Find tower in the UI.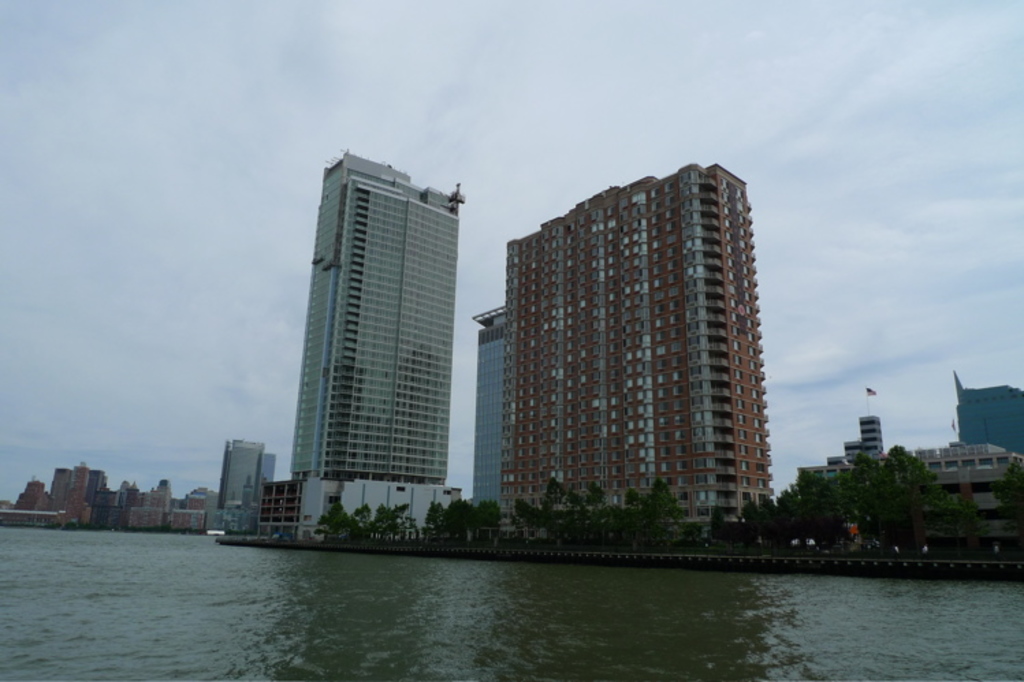
UI element at 217 443 264 510.
